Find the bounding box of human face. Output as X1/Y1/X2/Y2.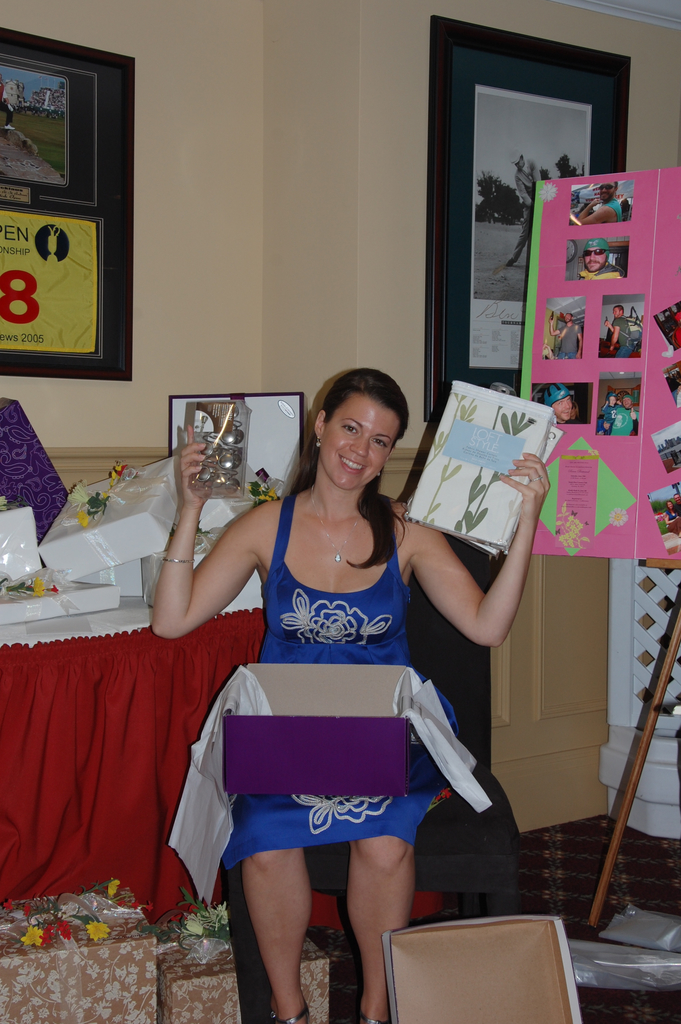
612/308/621/319.
